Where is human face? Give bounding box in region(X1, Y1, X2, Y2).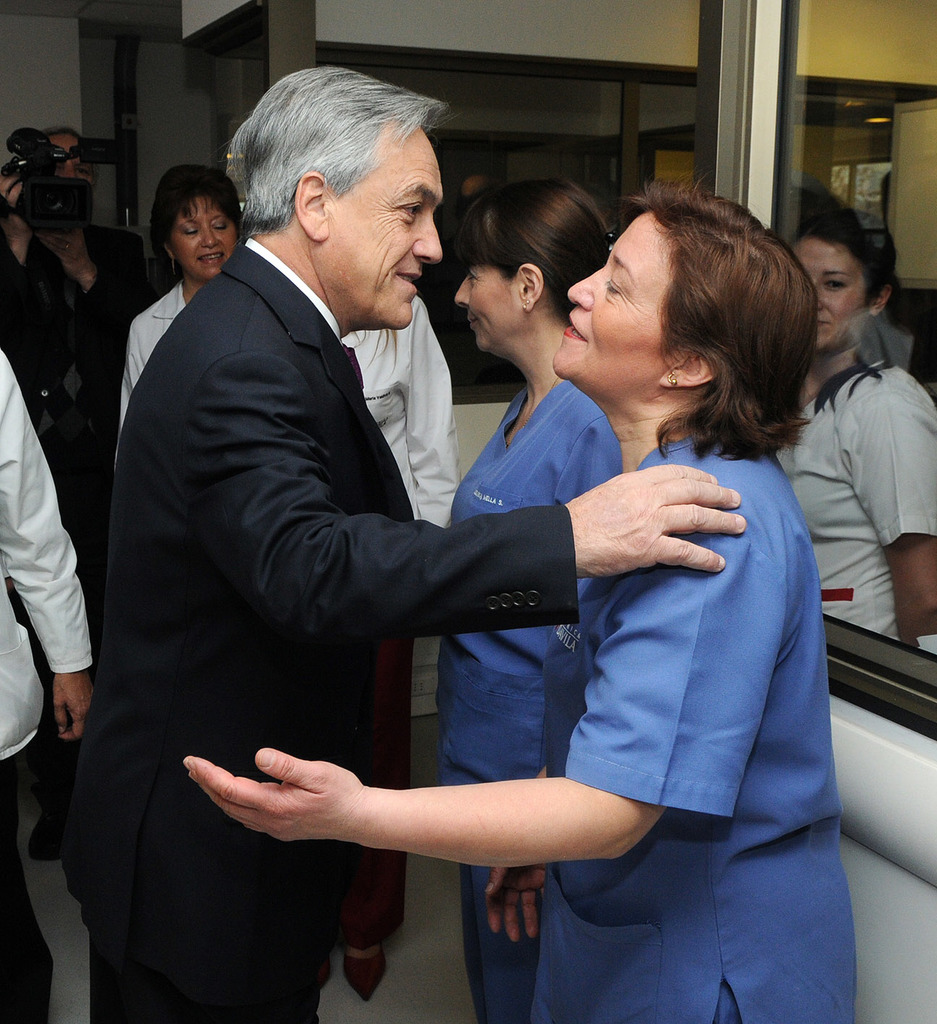
region(326, 139, 442, 328).
